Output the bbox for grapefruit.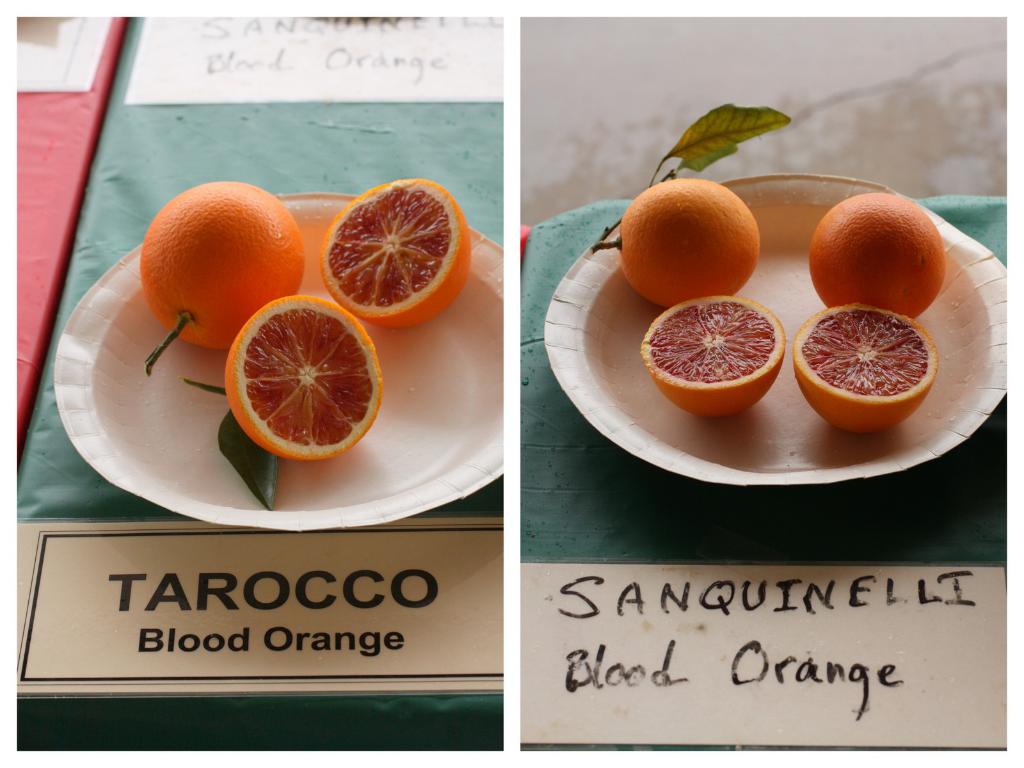
(220,292,387,463).
